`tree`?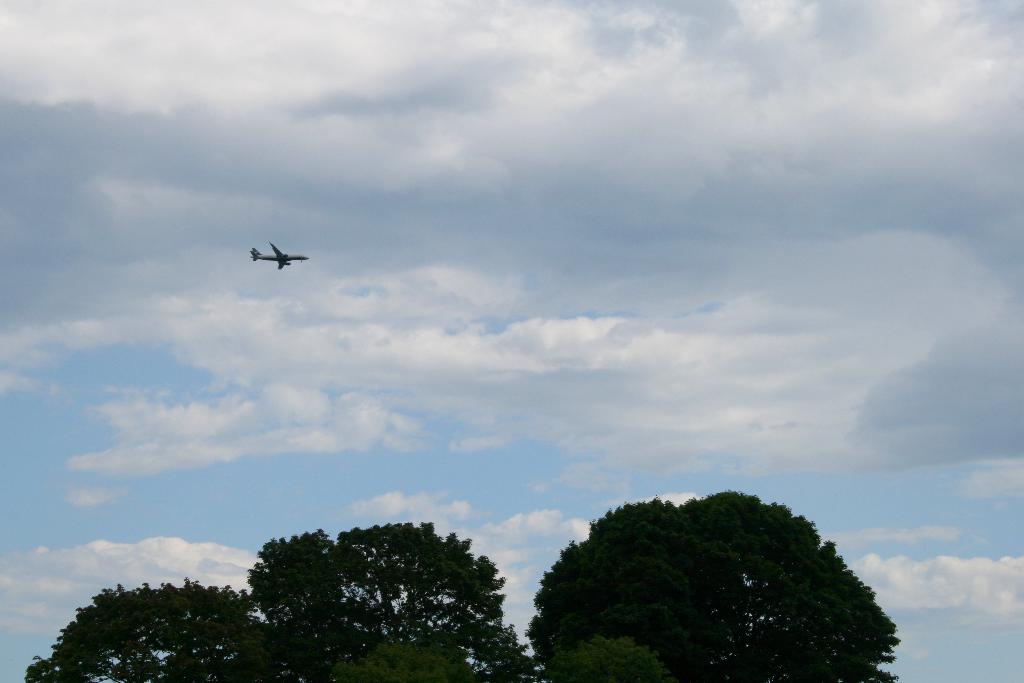
(515,484,911,672)
